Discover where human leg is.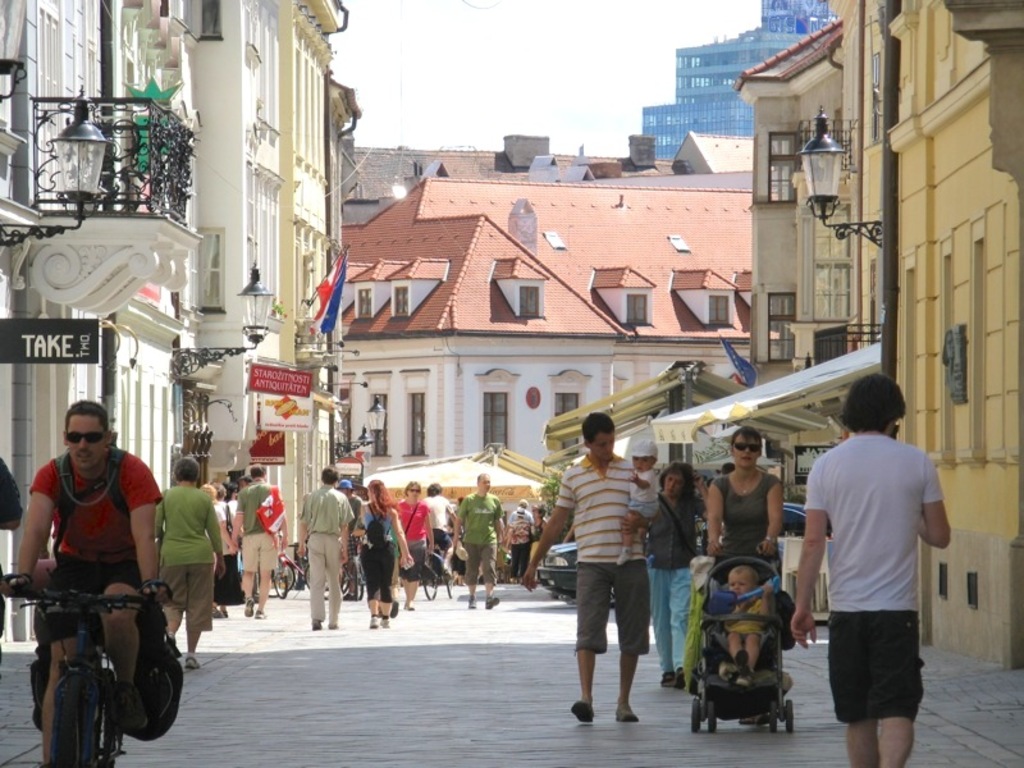
Discovered at BBox(570, 559, 612, 723).
